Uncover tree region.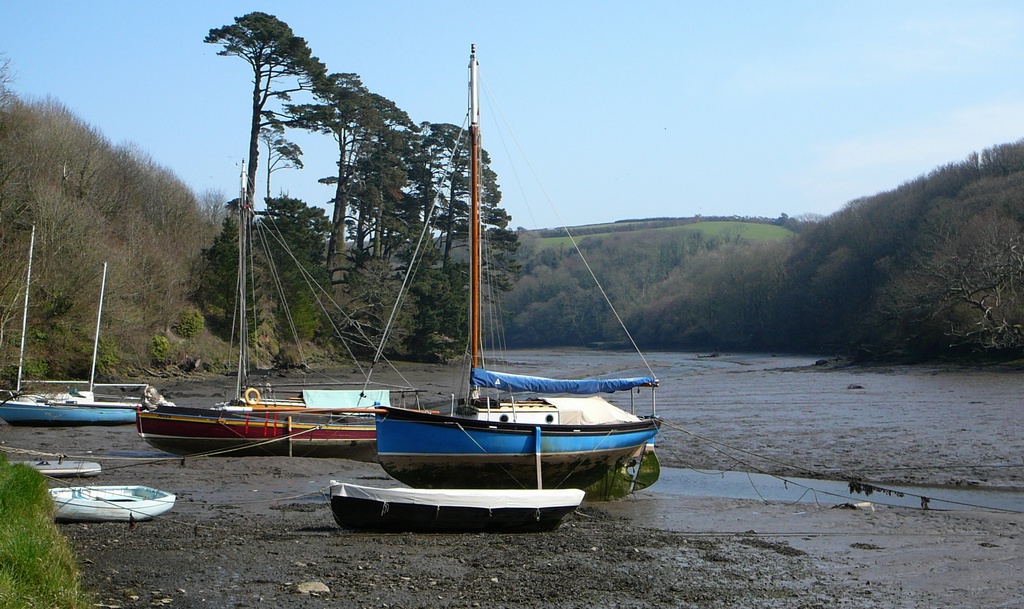
Uncovered: select_region(203, 10, 330, 287).
